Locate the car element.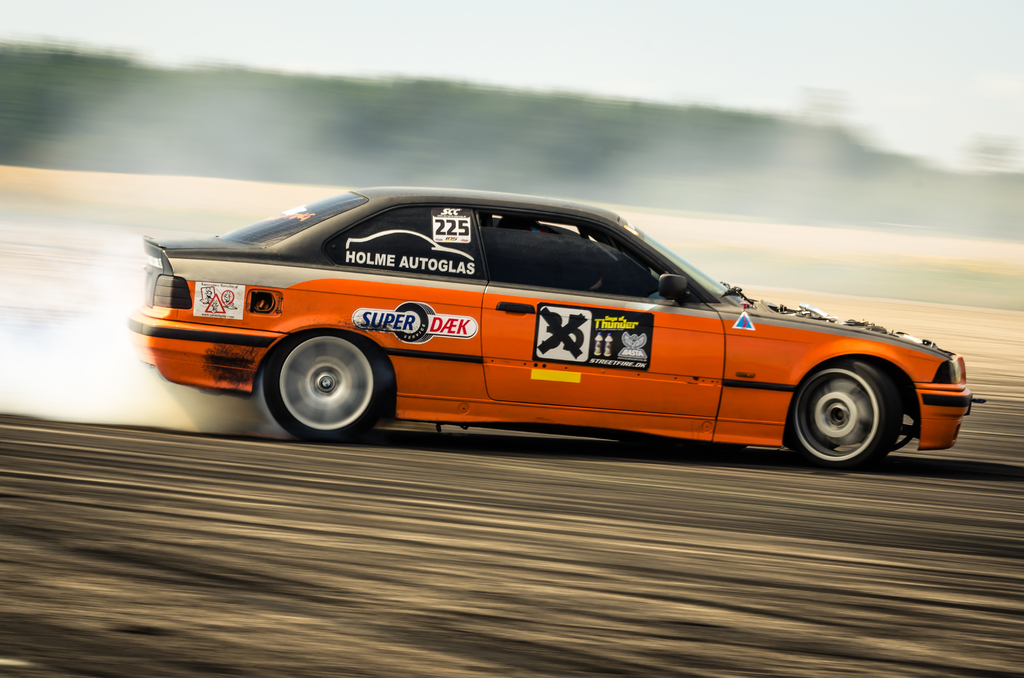
Element bbox: select_region(124, 184, 983, 475).
